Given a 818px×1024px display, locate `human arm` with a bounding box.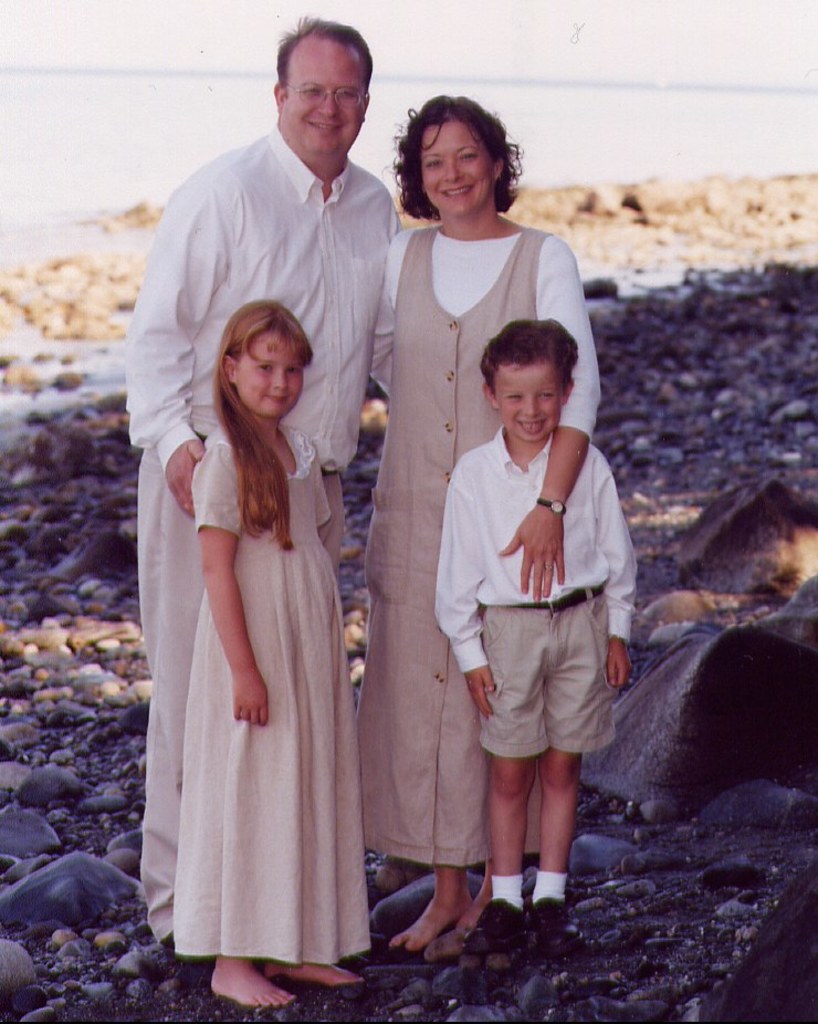
Located: x1=118, y1=169, x2=220, y2=525.
